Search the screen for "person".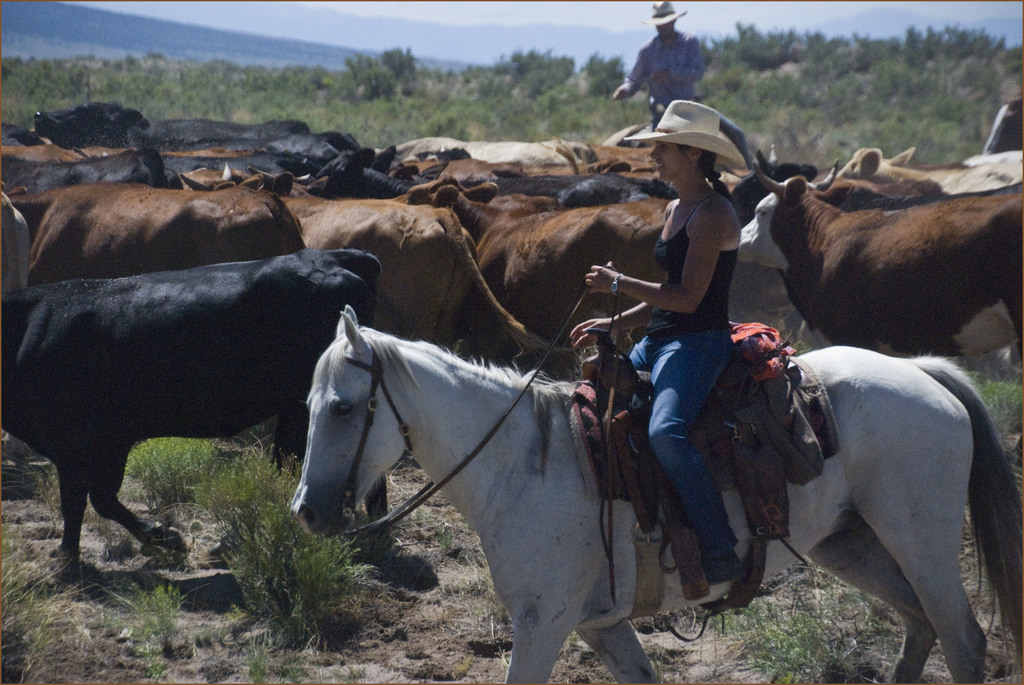
Found at 616, 0, 715, 114.
